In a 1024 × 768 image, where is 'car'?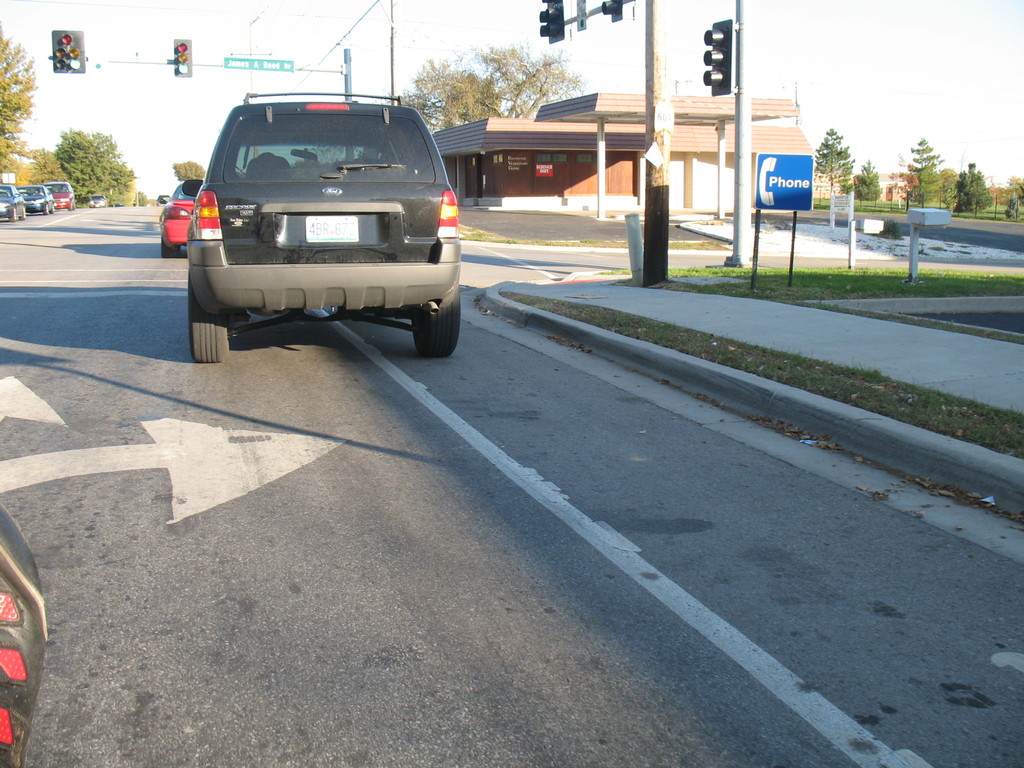
box(157, 176, 205, 257).
